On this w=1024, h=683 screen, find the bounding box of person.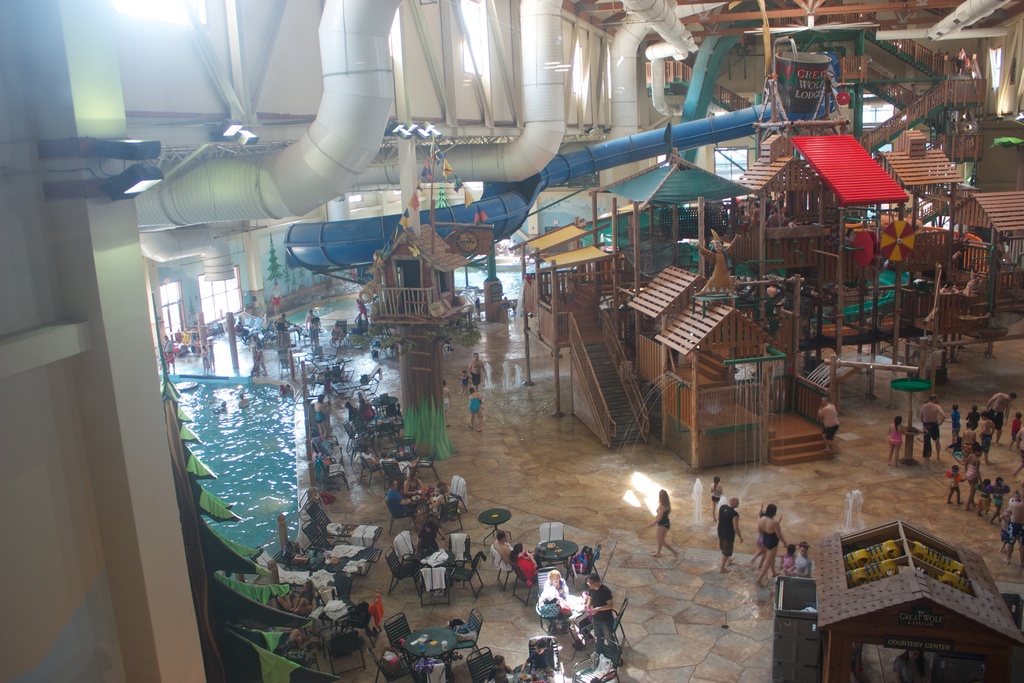
Bounding box: (left=908, top=82, right=919, bottom=96).
